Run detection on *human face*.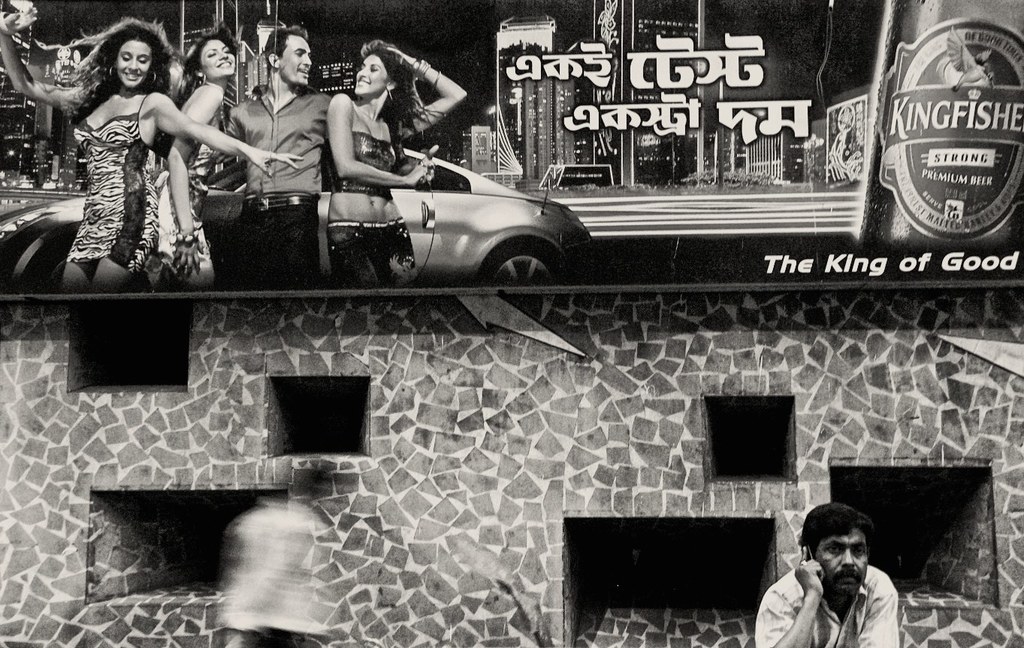
Result: <bbox>278, 35, 311, 91</bbox>.
